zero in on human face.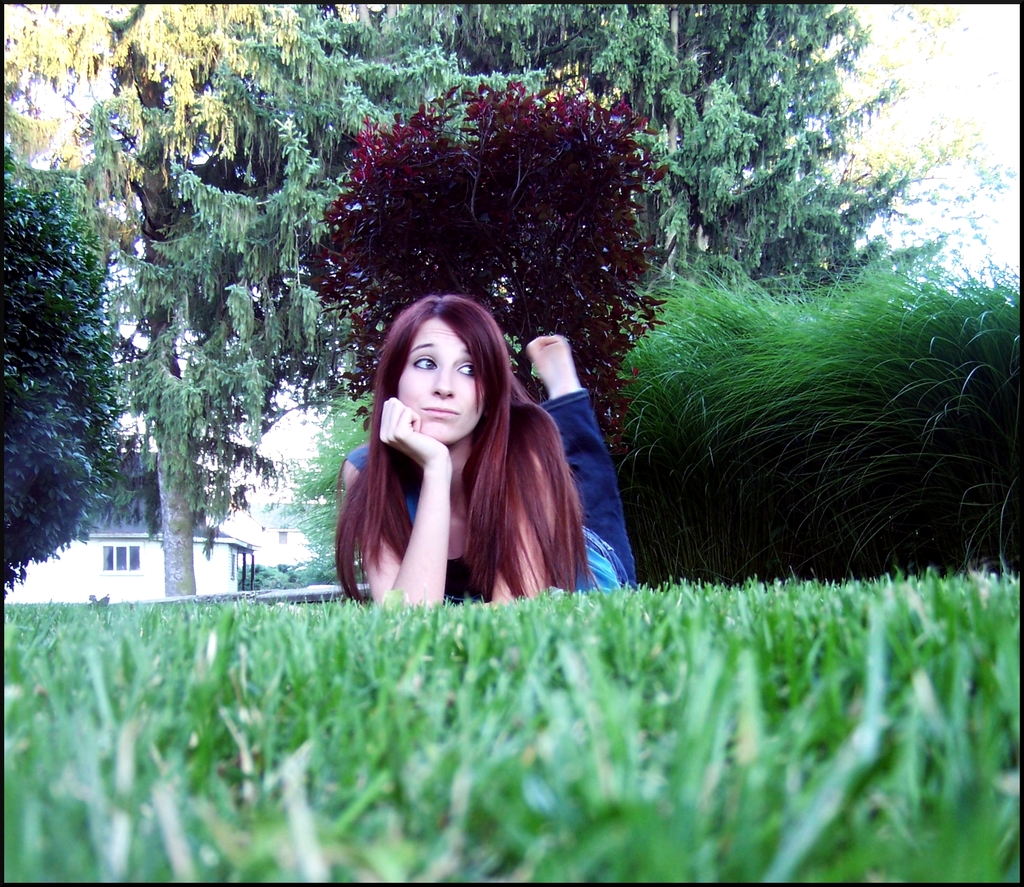
Zeroed in: <region>395, 314, 483, 444</region>.
